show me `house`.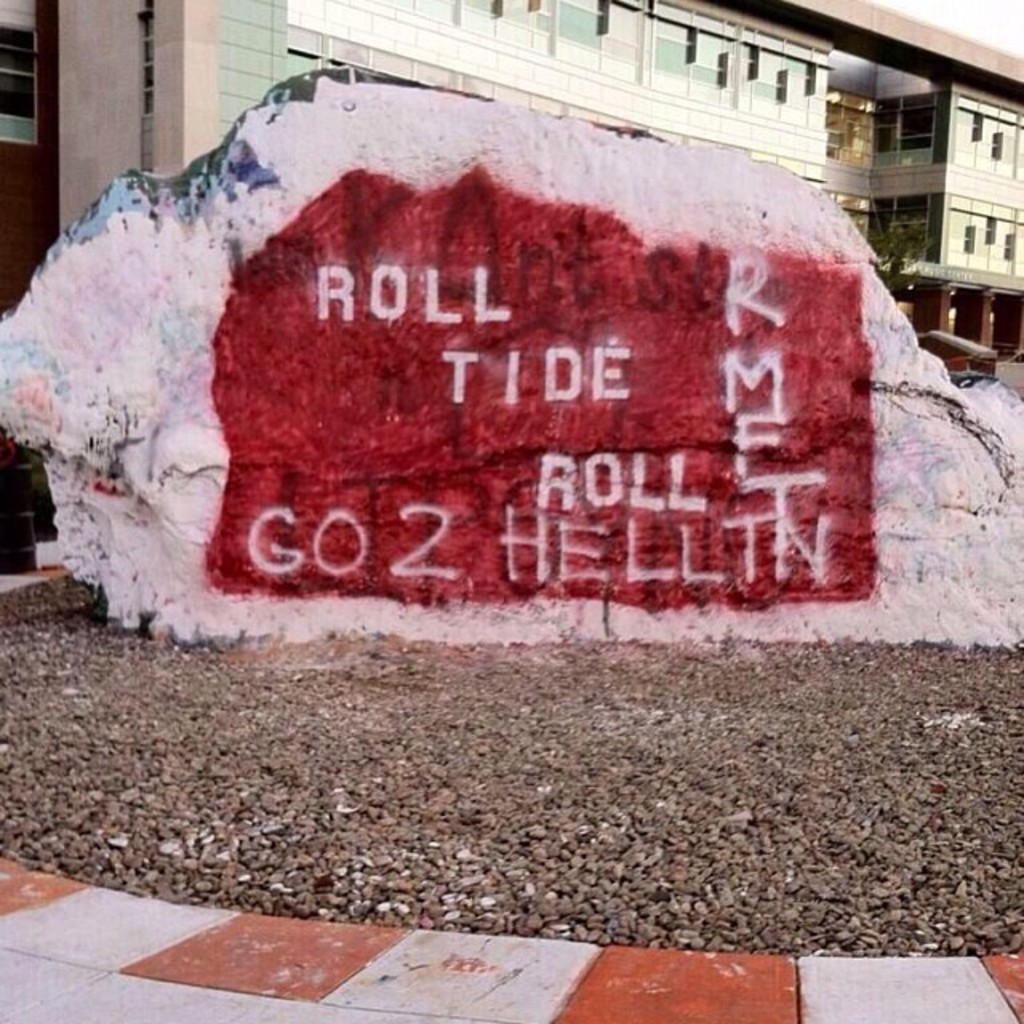
`house` is here: 154/0/1022/402.
